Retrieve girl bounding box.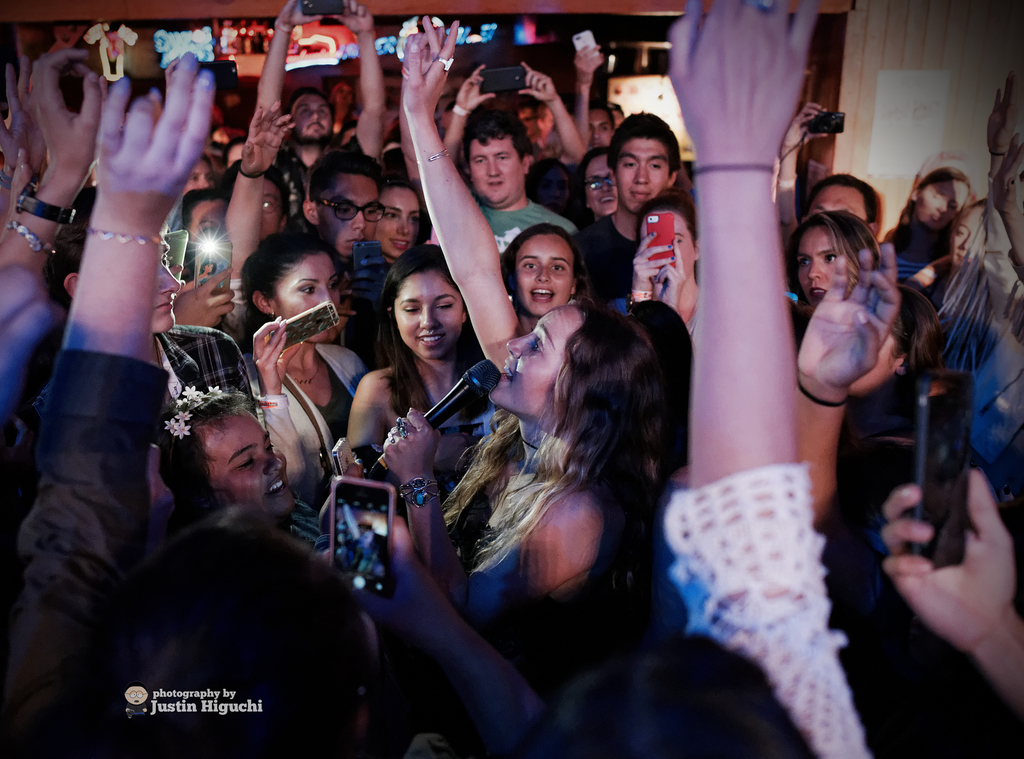
Bounding box: region(349, 240, 497, 471).
